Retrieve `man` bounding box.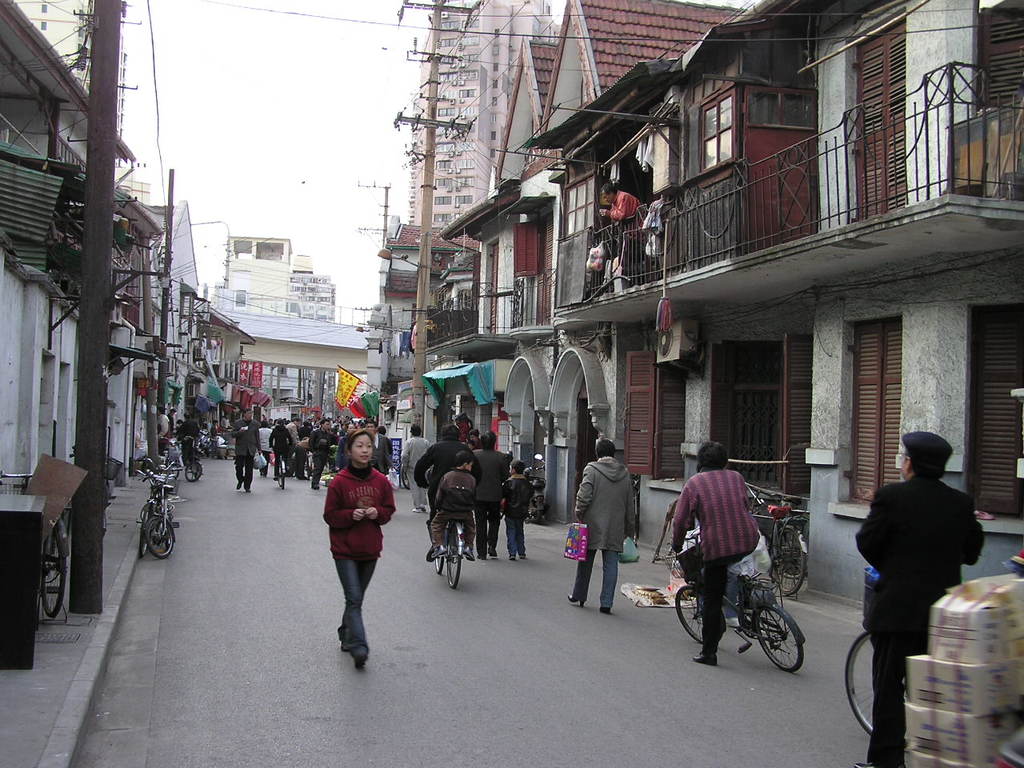
Bounding box: bbox=(418, 423, 482, 558).
